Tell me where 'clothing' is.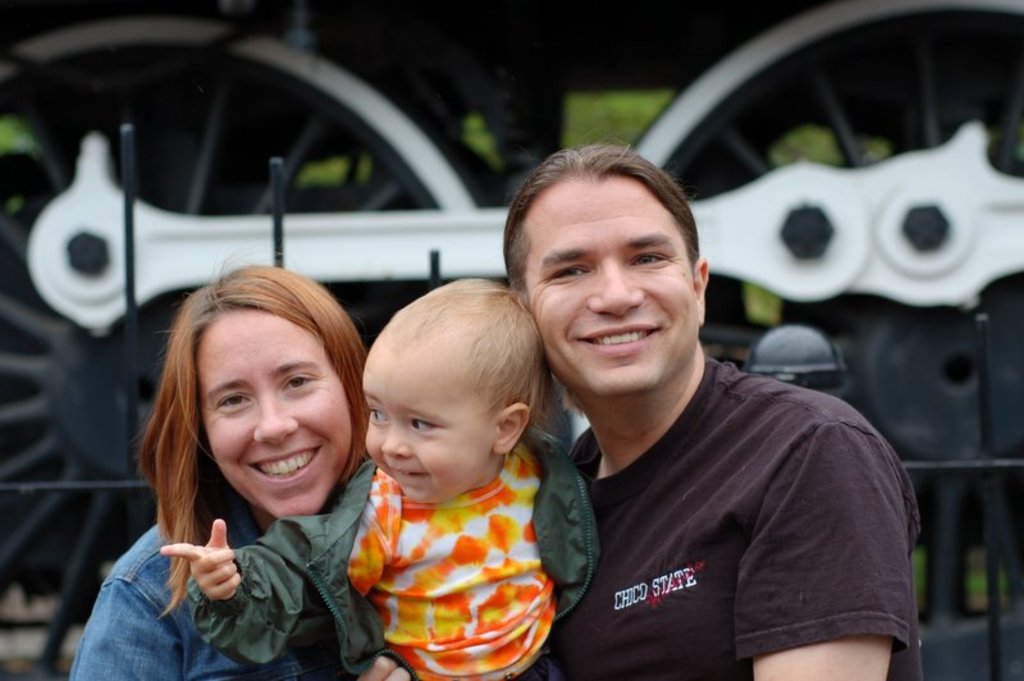
'clothing' is at 544/367/932/677.
